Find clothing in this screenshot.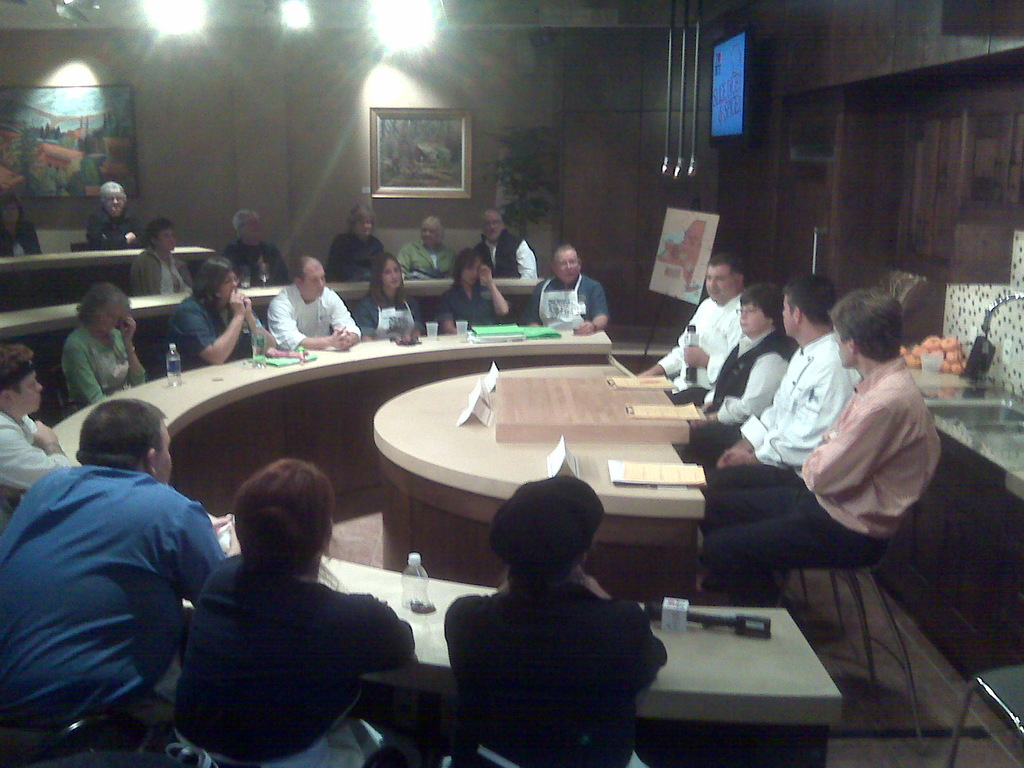
The bounding box for clothing is box(2, 223, 40, 256).
